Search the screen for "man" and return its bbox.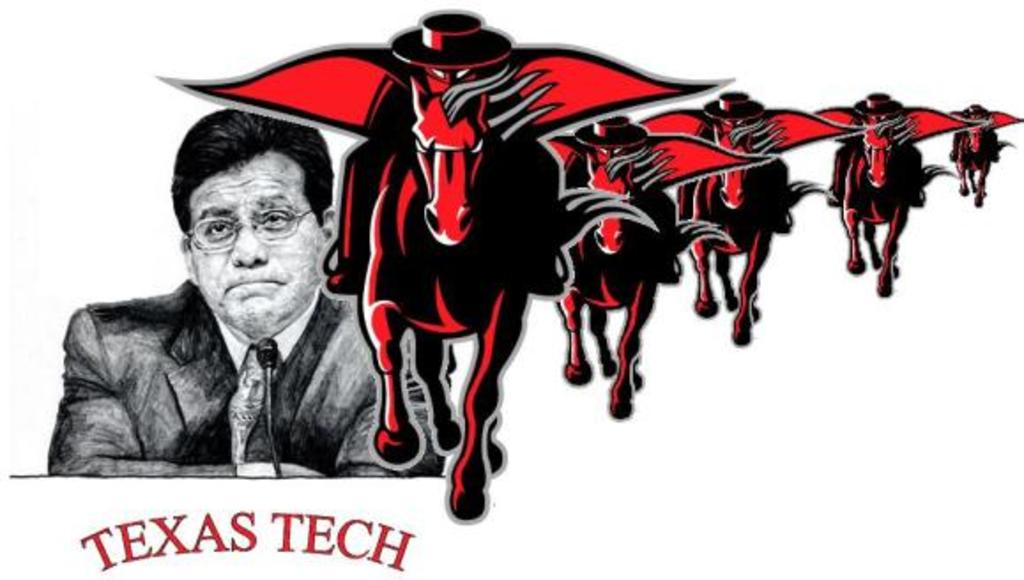
Found: (left=44, top=104, right=467, bottom=492).
